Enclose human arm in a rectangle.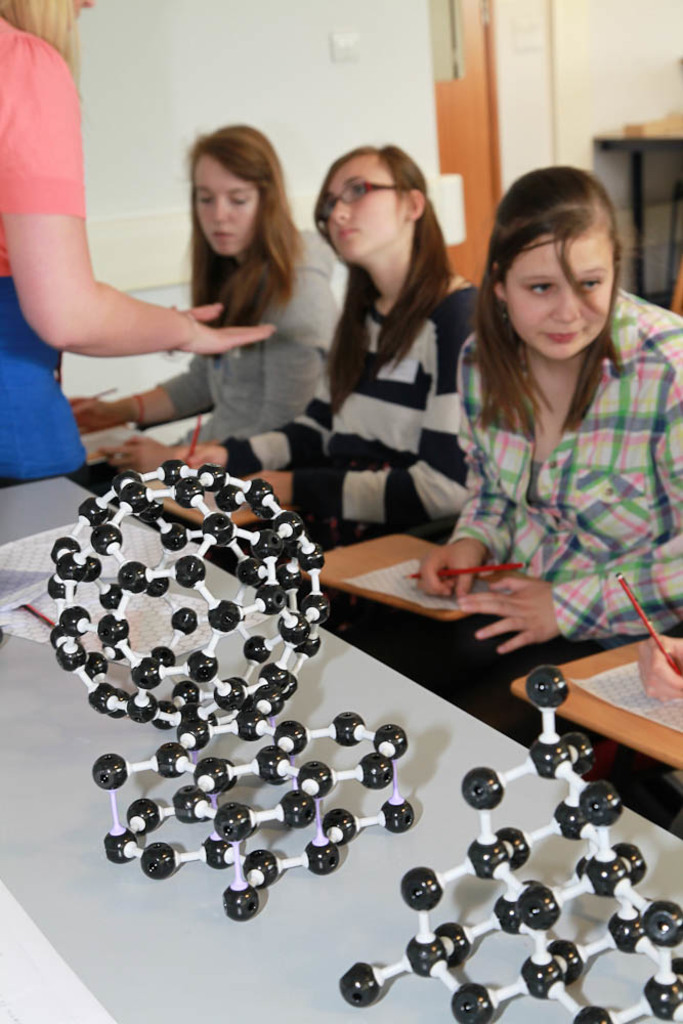
left=196, top=396, right=319, bottom=480.
